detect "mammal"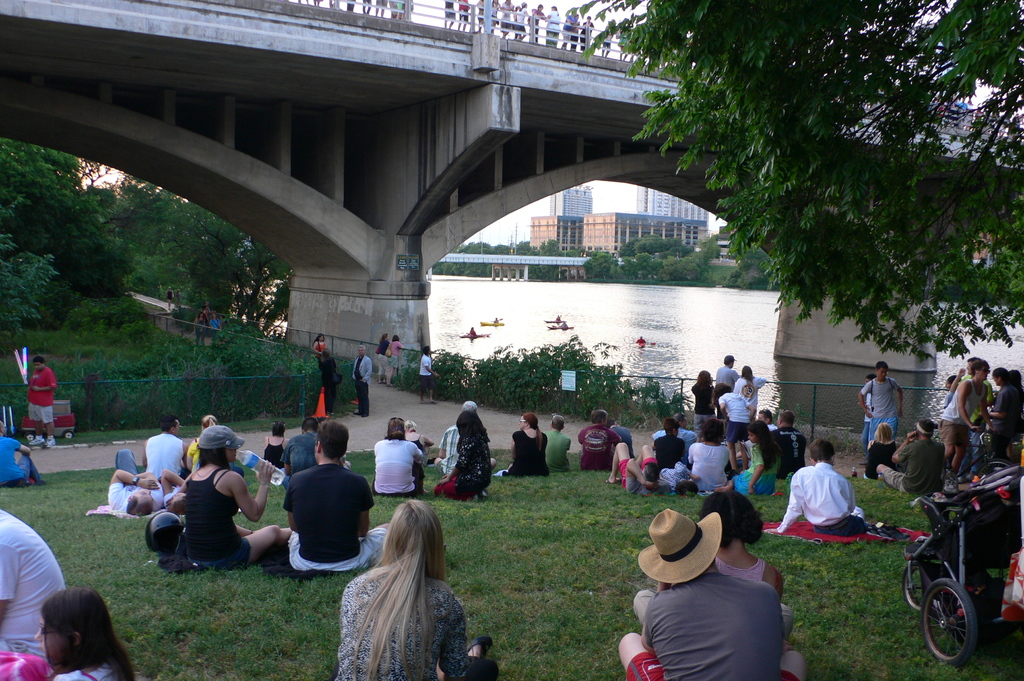
[left=607, top=440, right=669, bottom=497]
